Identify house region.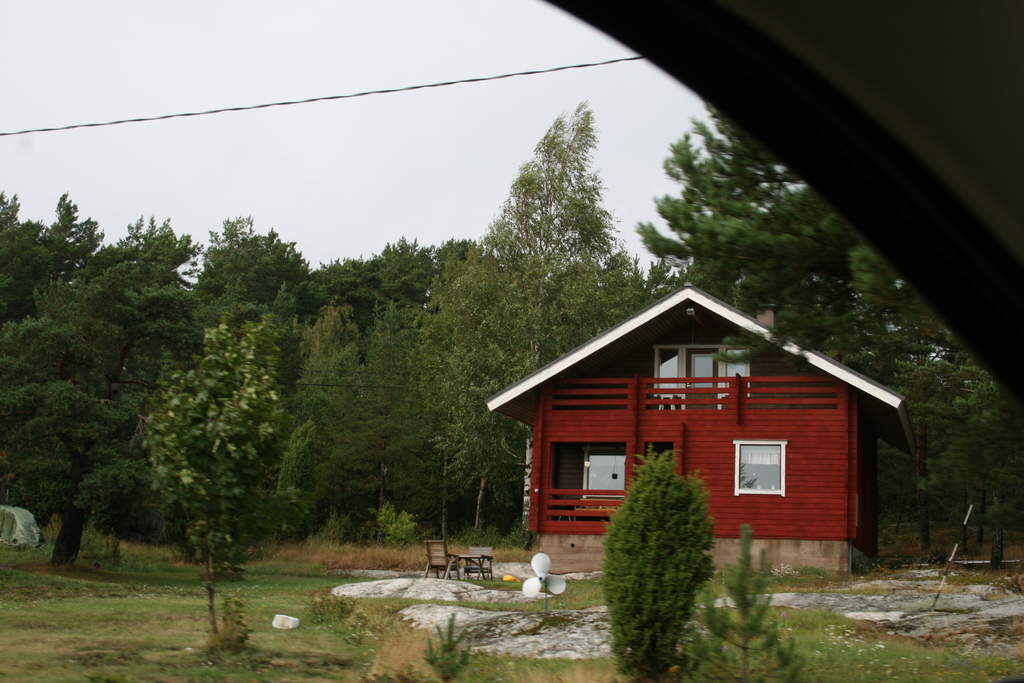
Region: box(477, 268, 915, 588).
